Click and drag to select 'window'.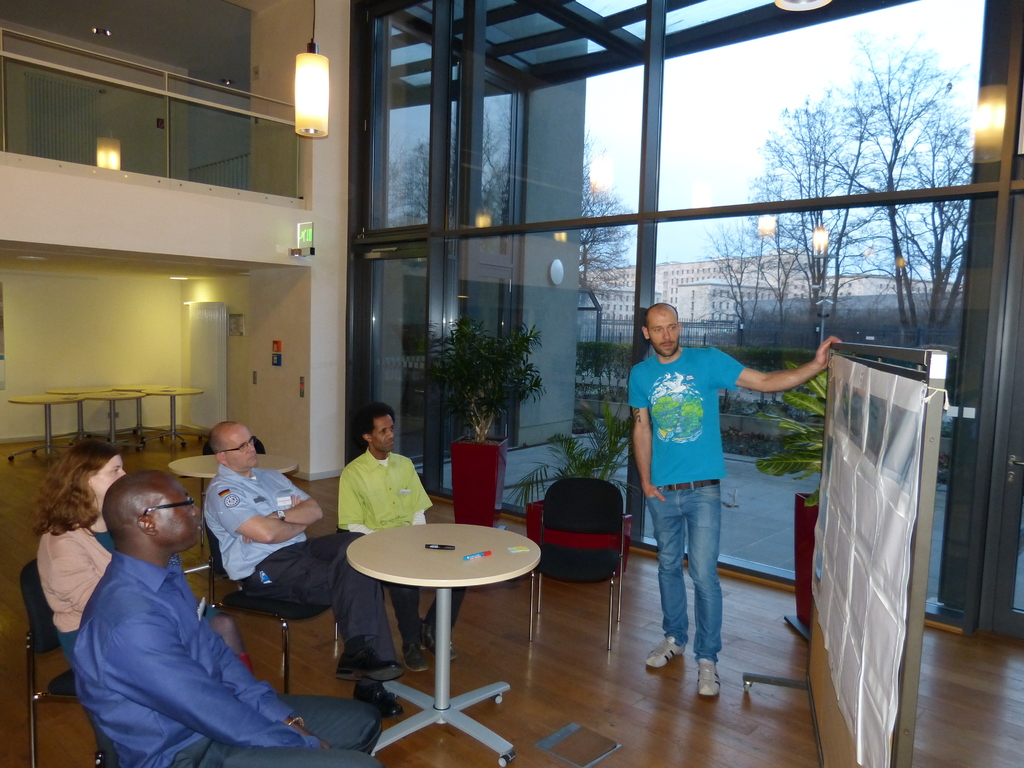
Selection: crop(384, 17, 534, 468).
